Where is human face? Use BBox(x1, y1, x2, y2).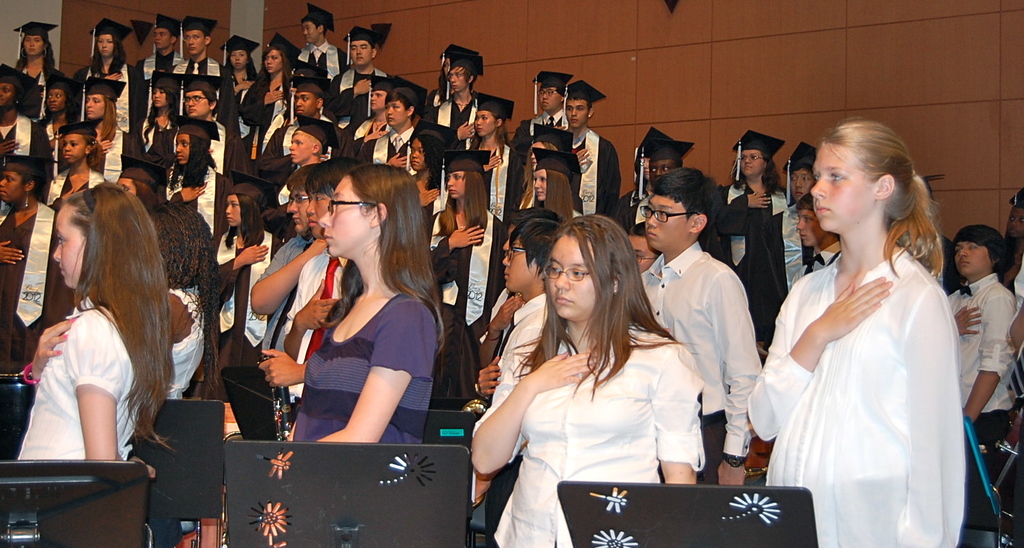
BBox(289, 138, 314, 165).
